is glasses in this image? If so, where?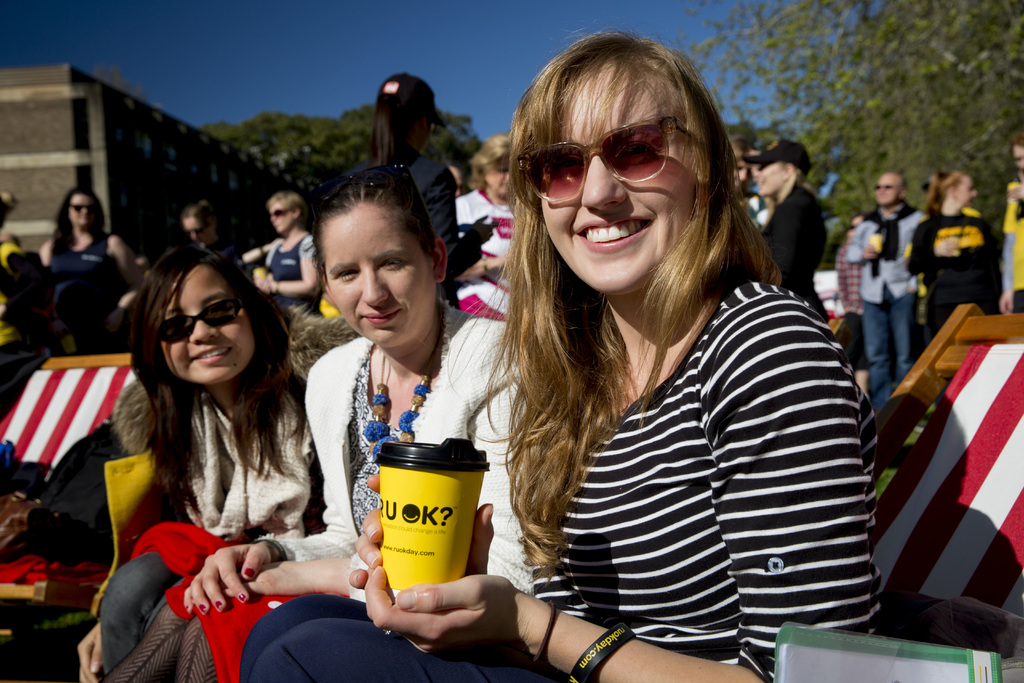
Yes, at 264 211 291 222.
